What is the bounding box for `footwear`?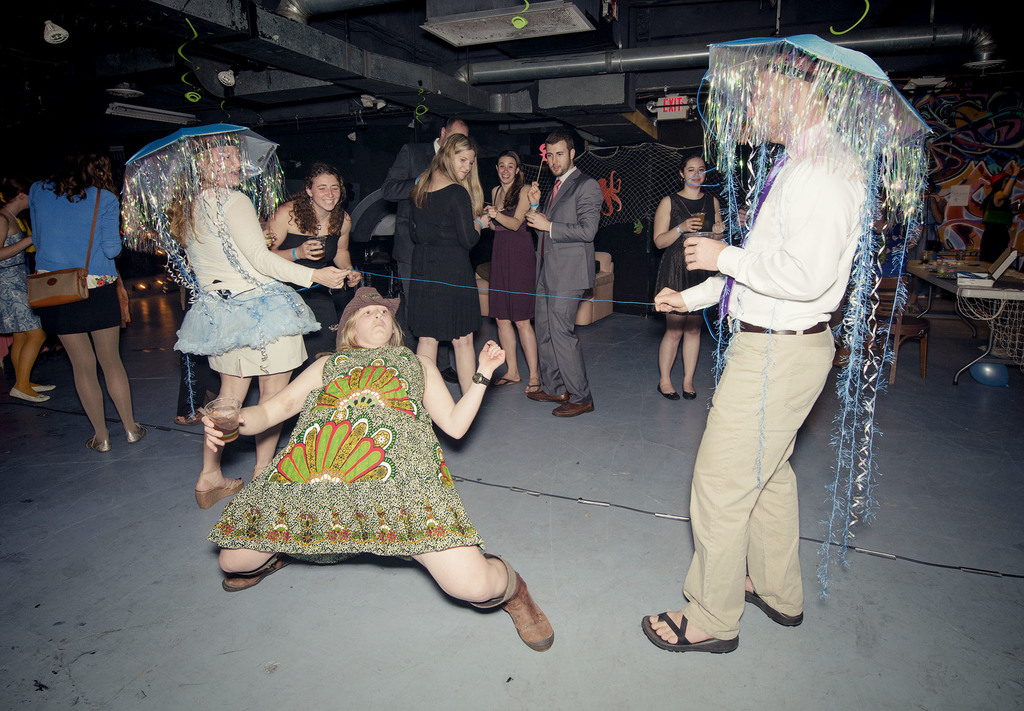
rect(469, 549, 558, 650).
